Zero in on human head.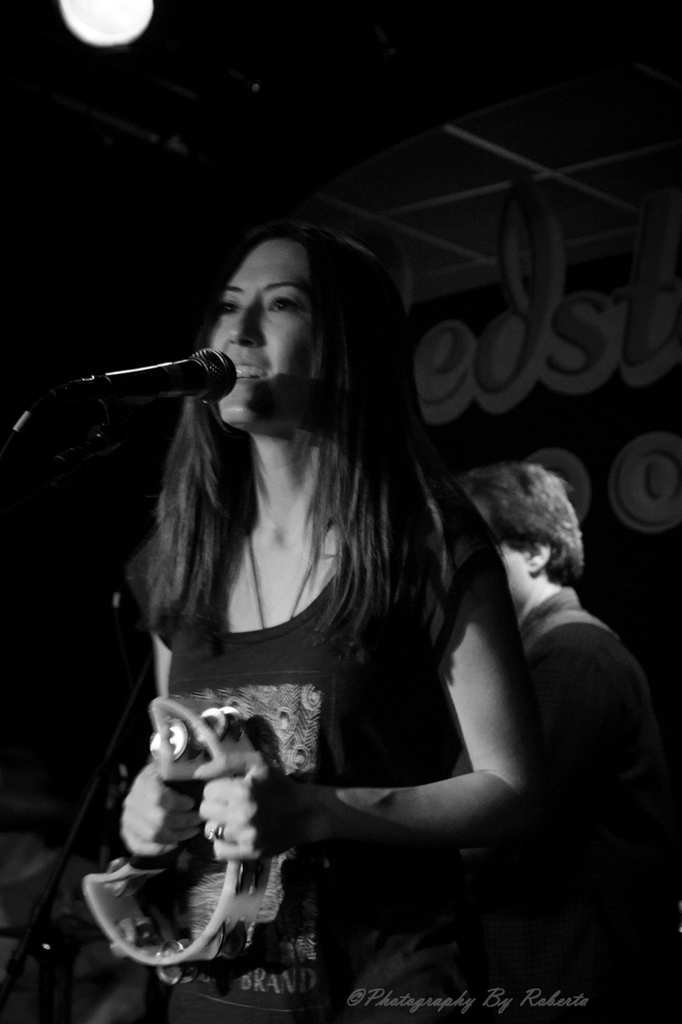
Zeroed in: <bbox>181, 206, 371, 412</bbox>.
